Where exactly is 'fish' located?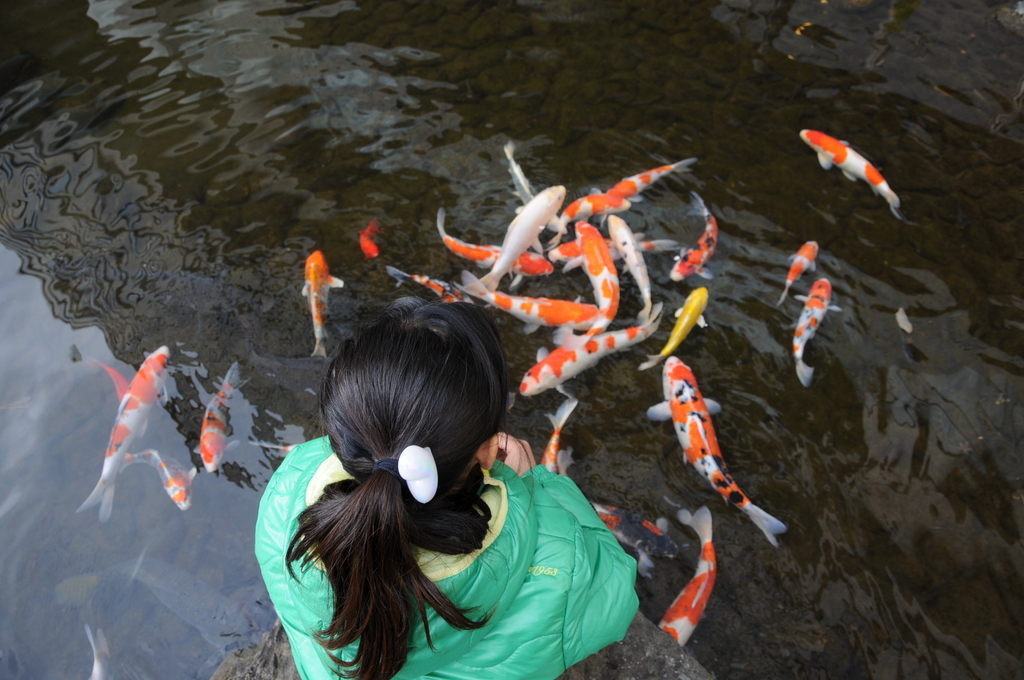
Its bounding box is bbox=(598, 150, 698, 199).
